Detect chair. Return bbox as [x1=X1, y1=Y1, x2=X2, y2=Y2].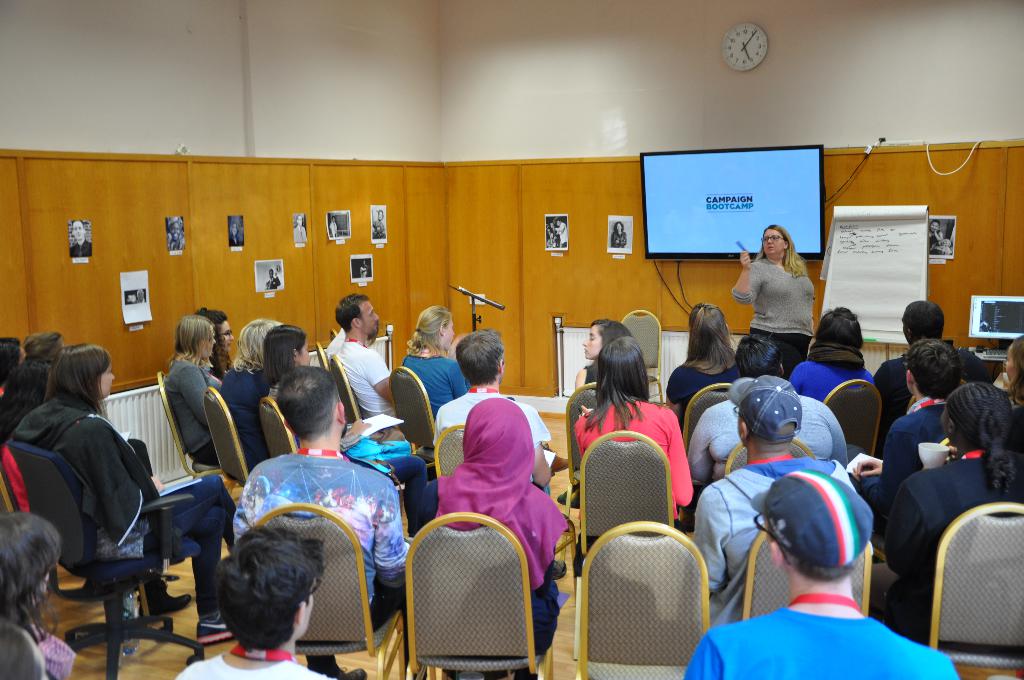
[x1=932, y1=502, x2=1023, y2=678].
